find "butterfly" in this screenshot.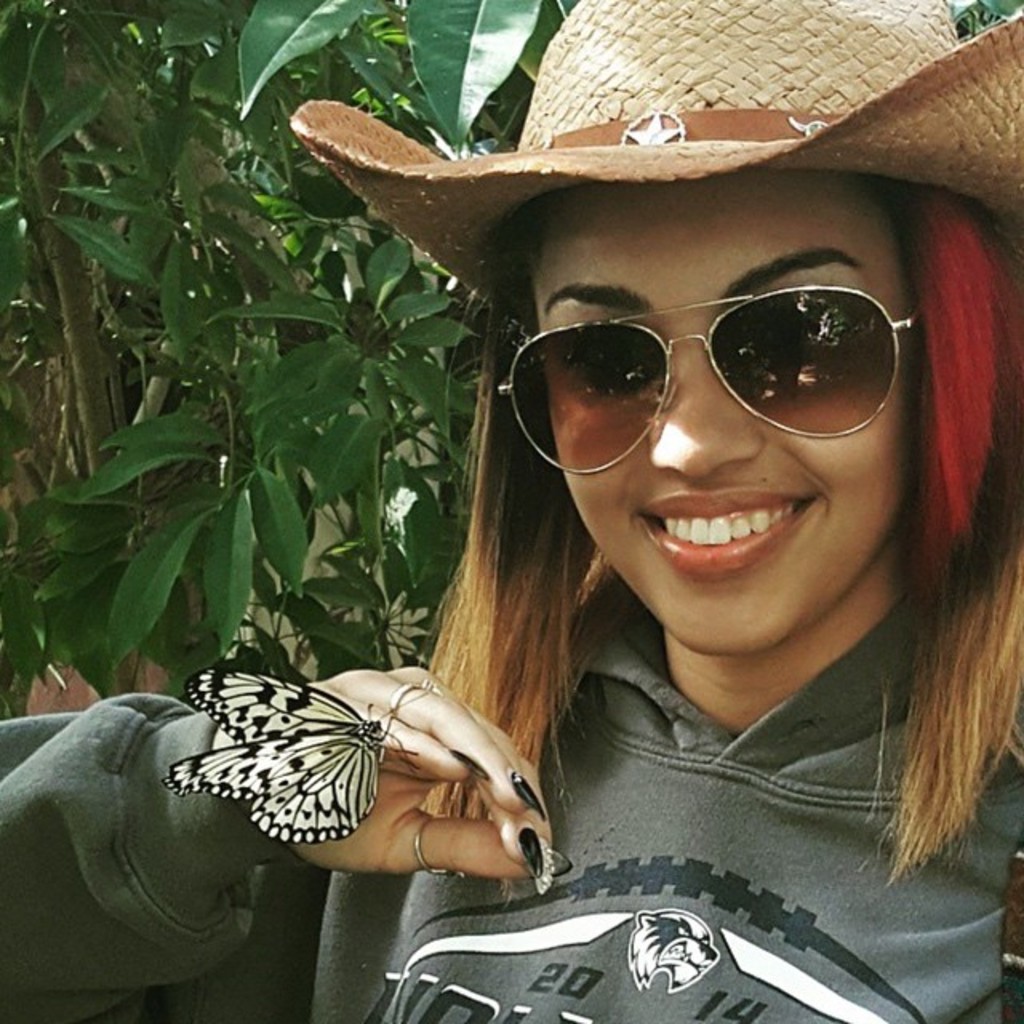
The bounding box for "butterfly" is rect(154, 664, 418, 842).
